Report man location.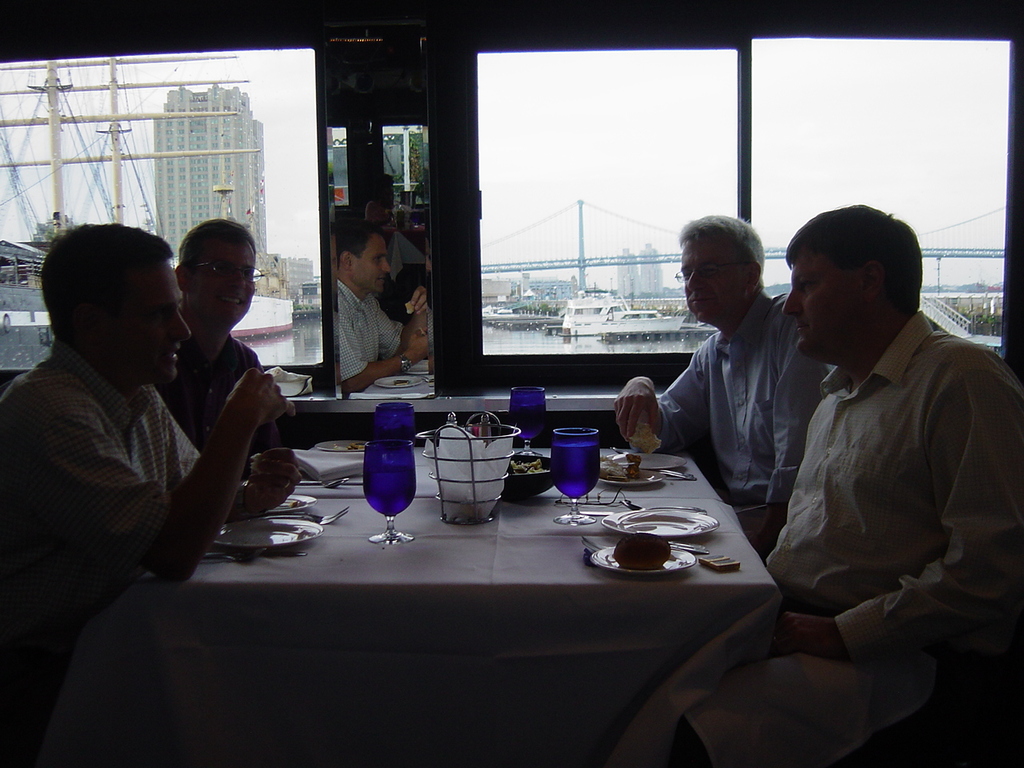
Report: bbox=[139, 215, 295, 486].
